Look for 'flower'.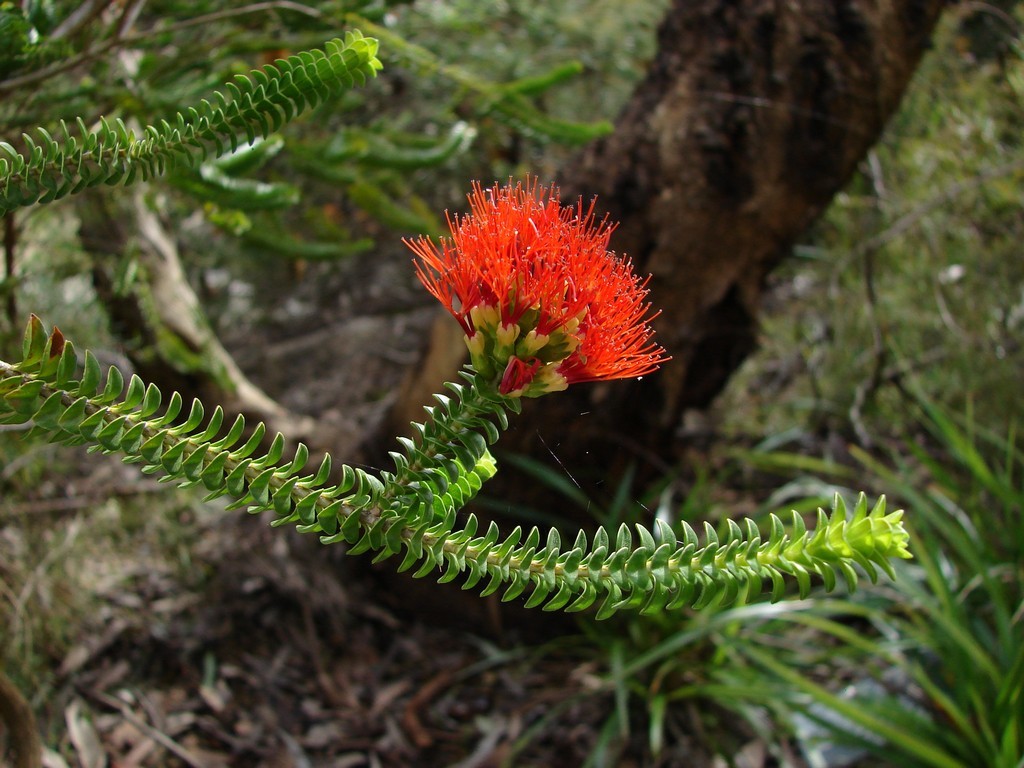
Found: 371,177,655,420.
